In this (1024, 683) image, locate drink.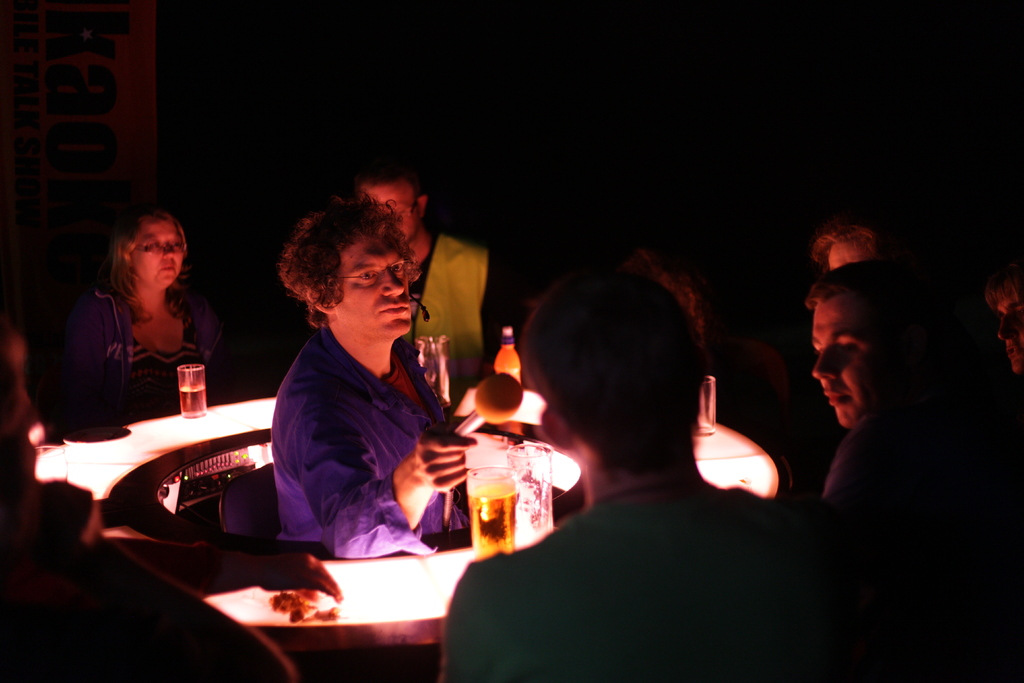
Bounding box: l=468, t=485, r=520, b=551.
